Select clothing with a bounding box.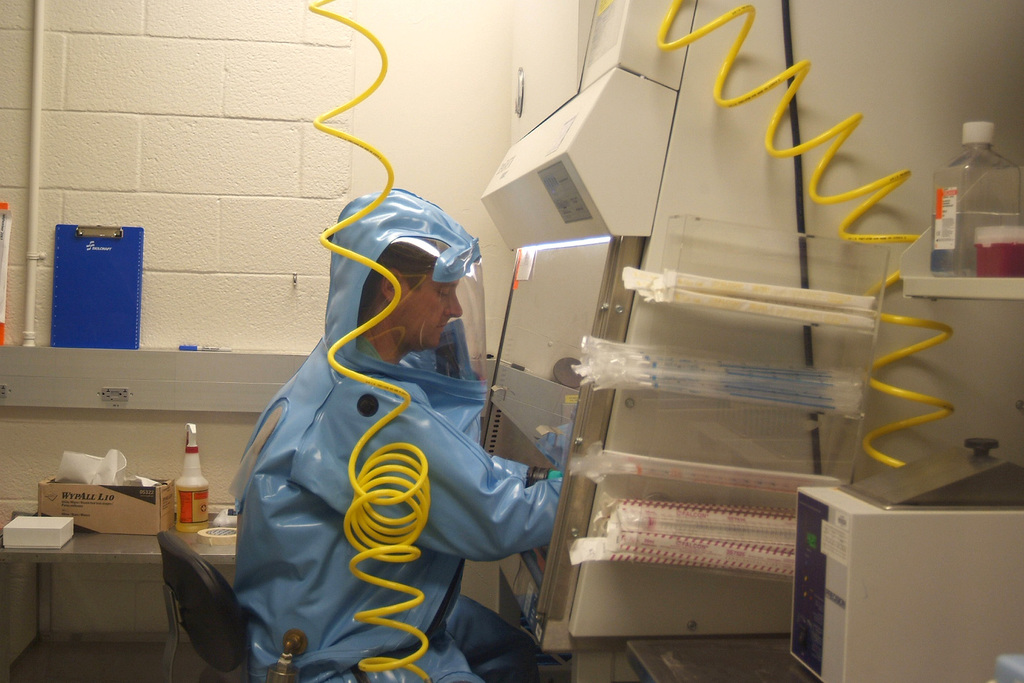
<box>230,181,579,682</box>.
